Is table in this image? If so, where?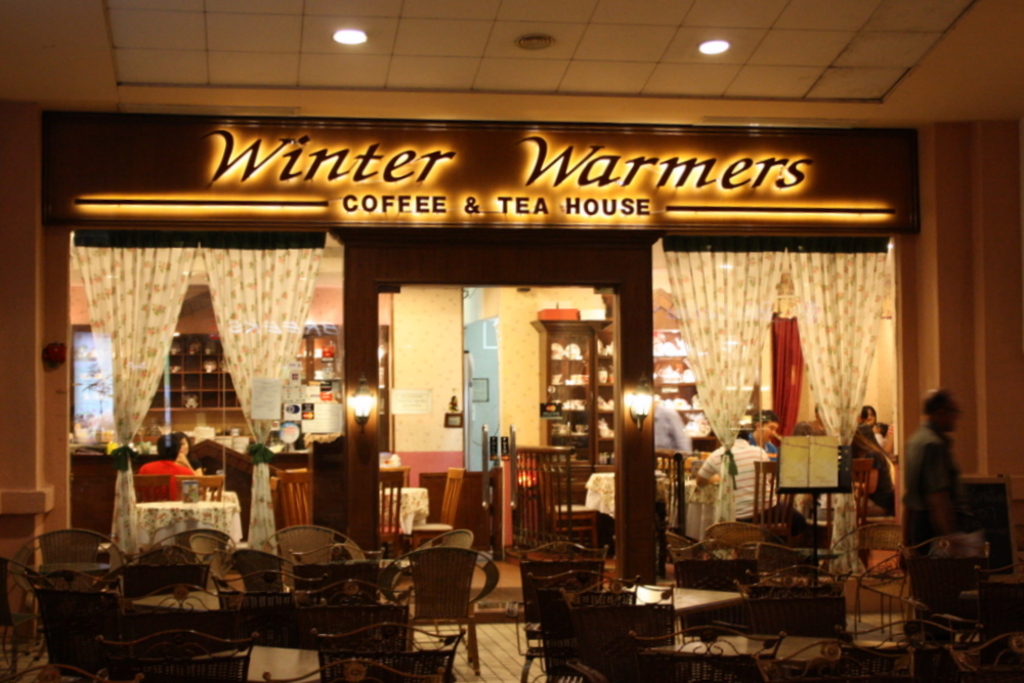
Yes, at (376,479,430,530).
